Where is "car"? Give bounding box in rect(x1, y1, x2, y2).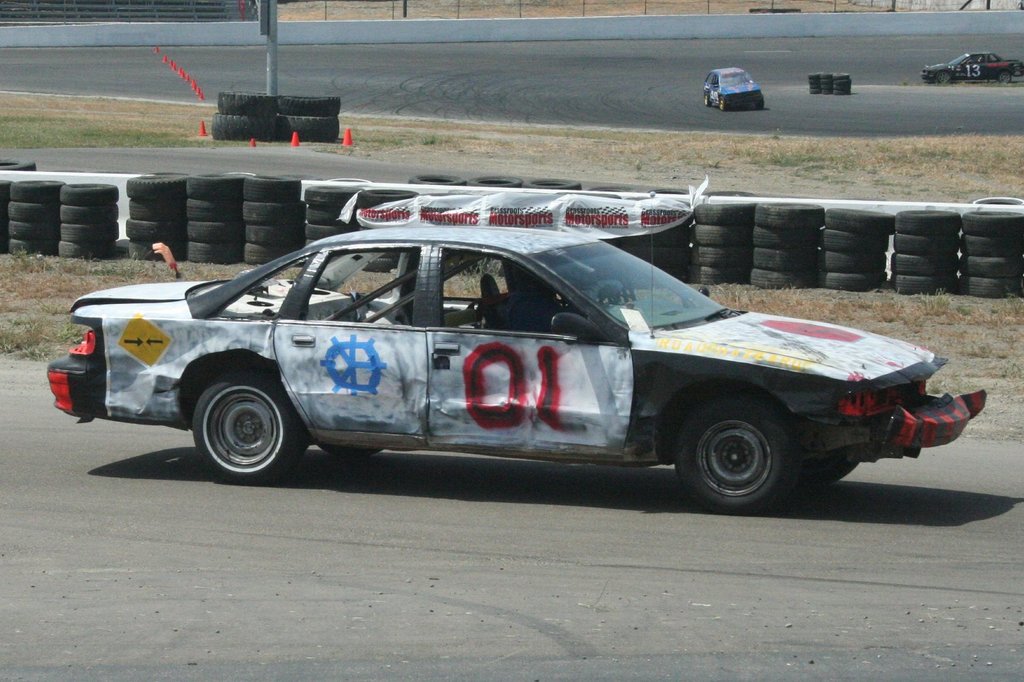
rect(703, 67, 765, 112).
